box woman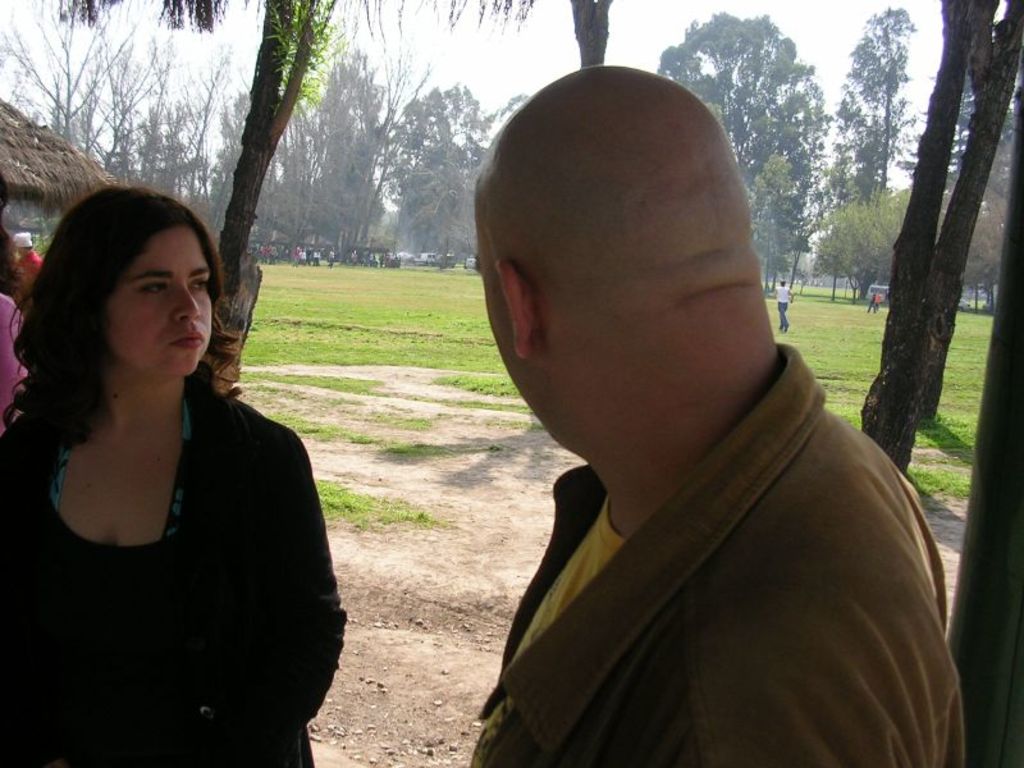
crop(0, 160, 333, 760)
